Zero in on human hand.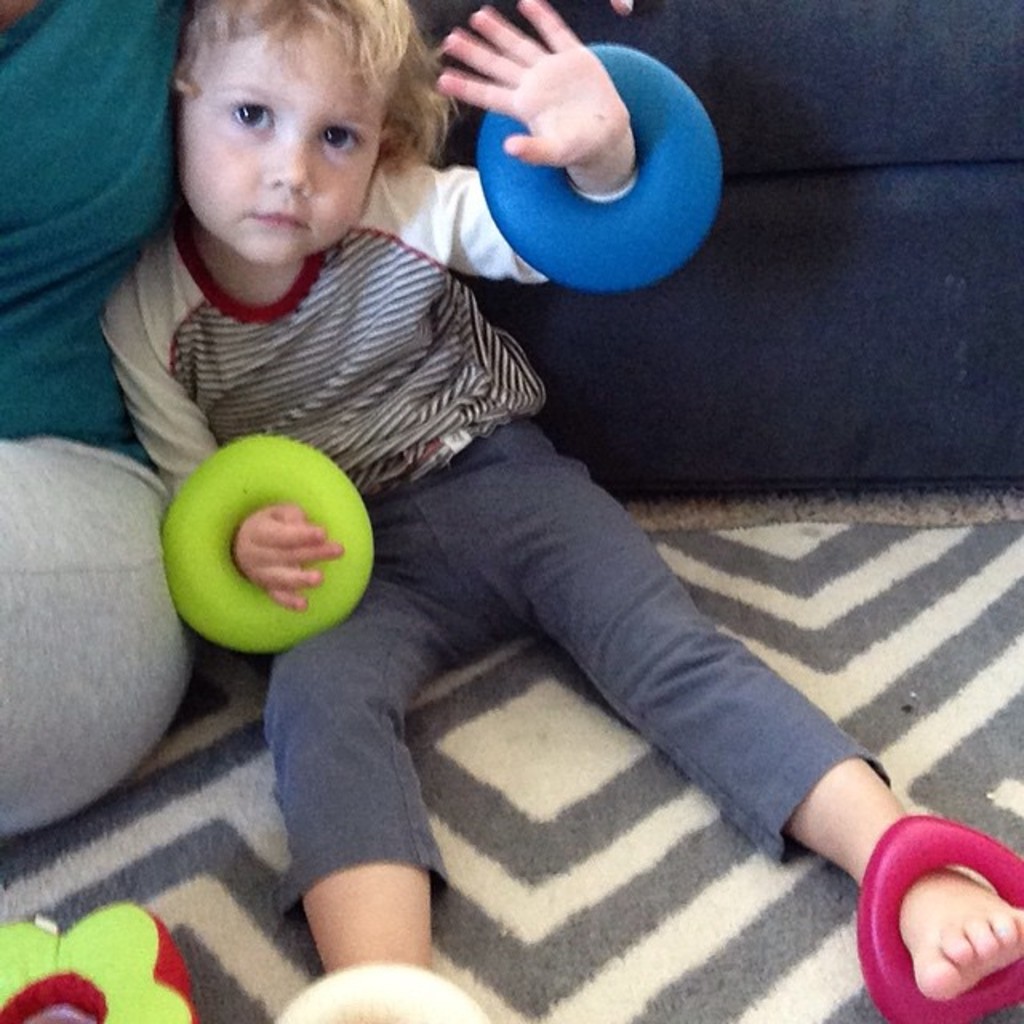
Zeroed in: l=445, t=21, r=629, b=171.
